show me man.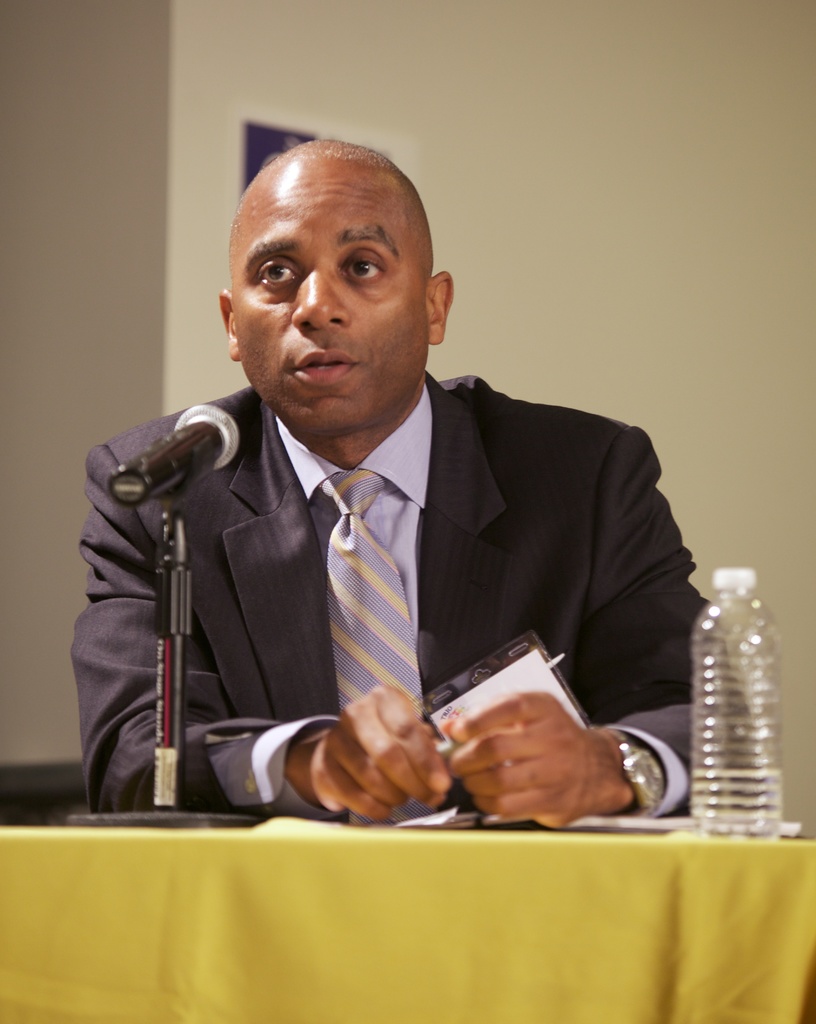
man is here: select_region(72, 127, 755, 819).
